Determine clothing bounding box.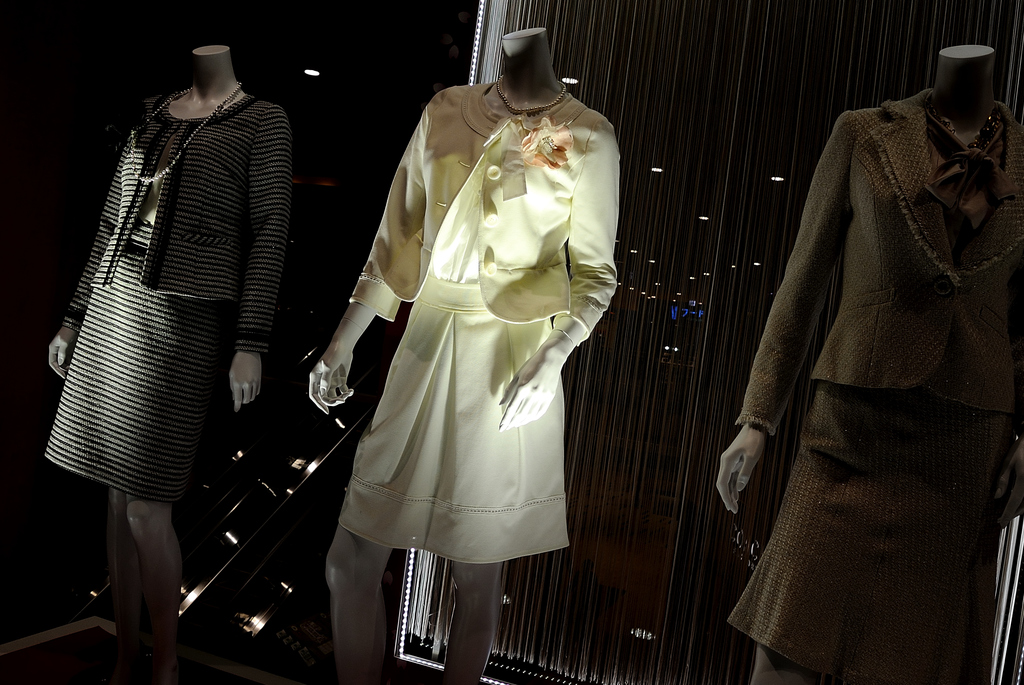
Determined: 718 52 1018 672.
